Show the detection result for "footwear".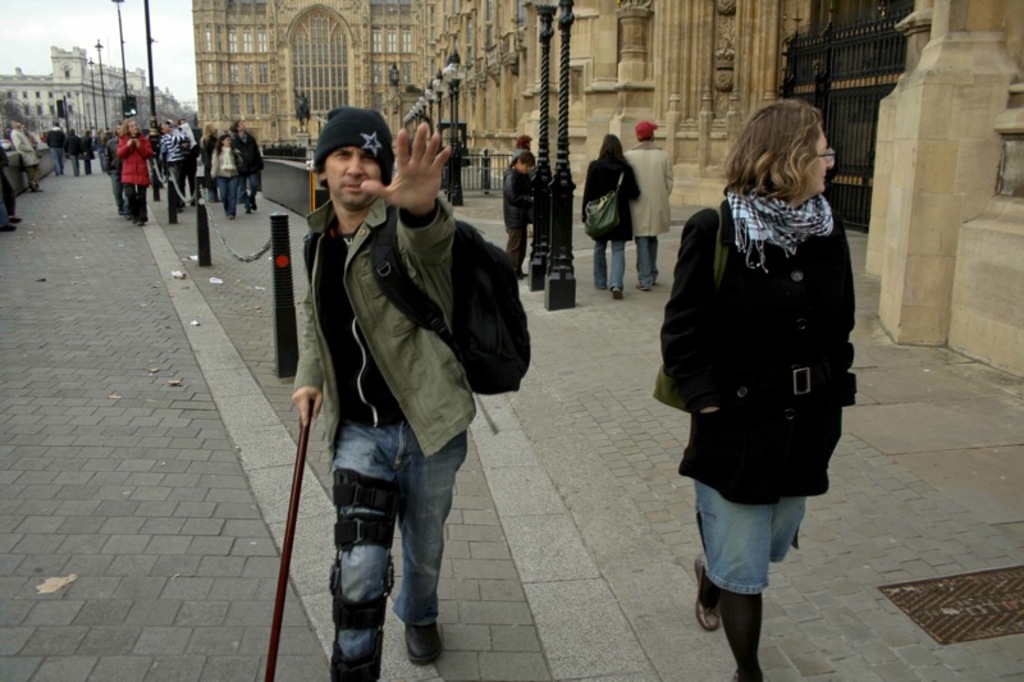
<bbox>631, 282, 650, 293</bbox>.
